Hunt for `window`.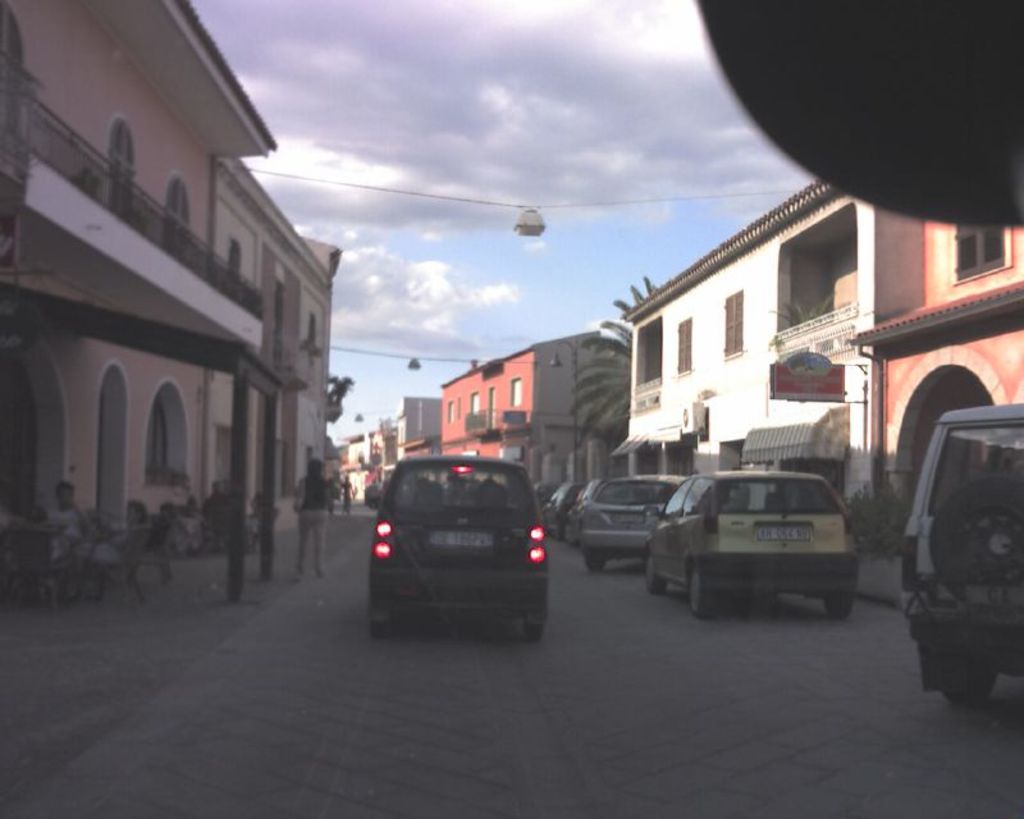
Hunted down at [945,223,1012,287].
